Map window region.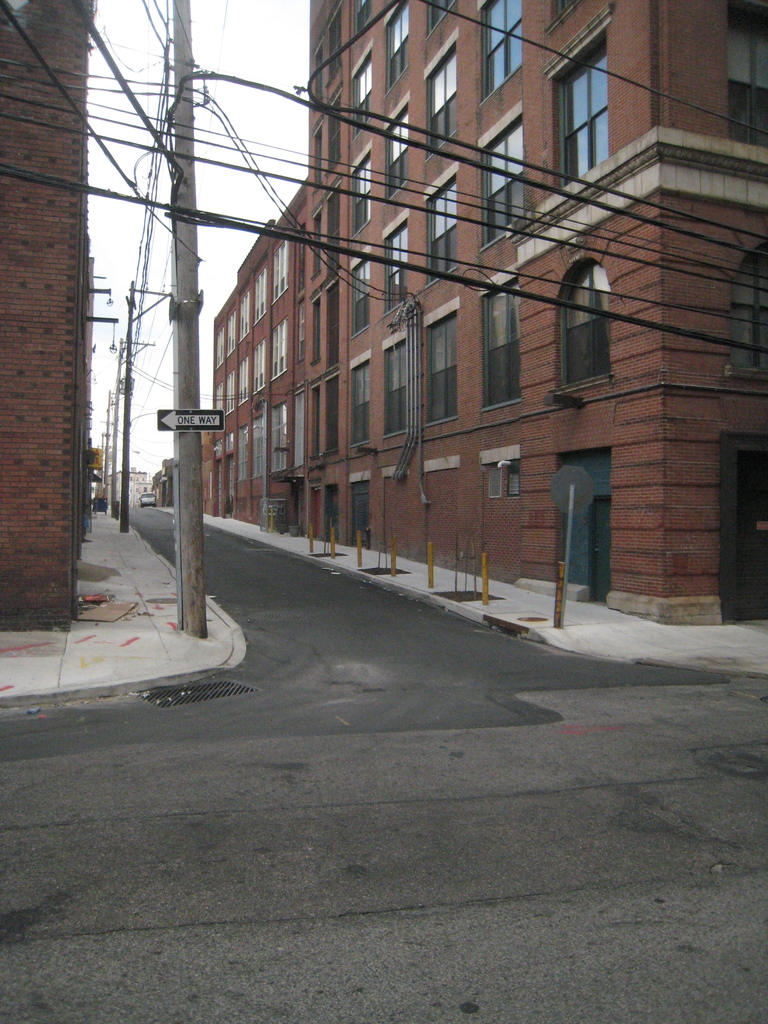
Mapped to {"left": 484, "top": 278, "right": 520, "bottom": 413}.
